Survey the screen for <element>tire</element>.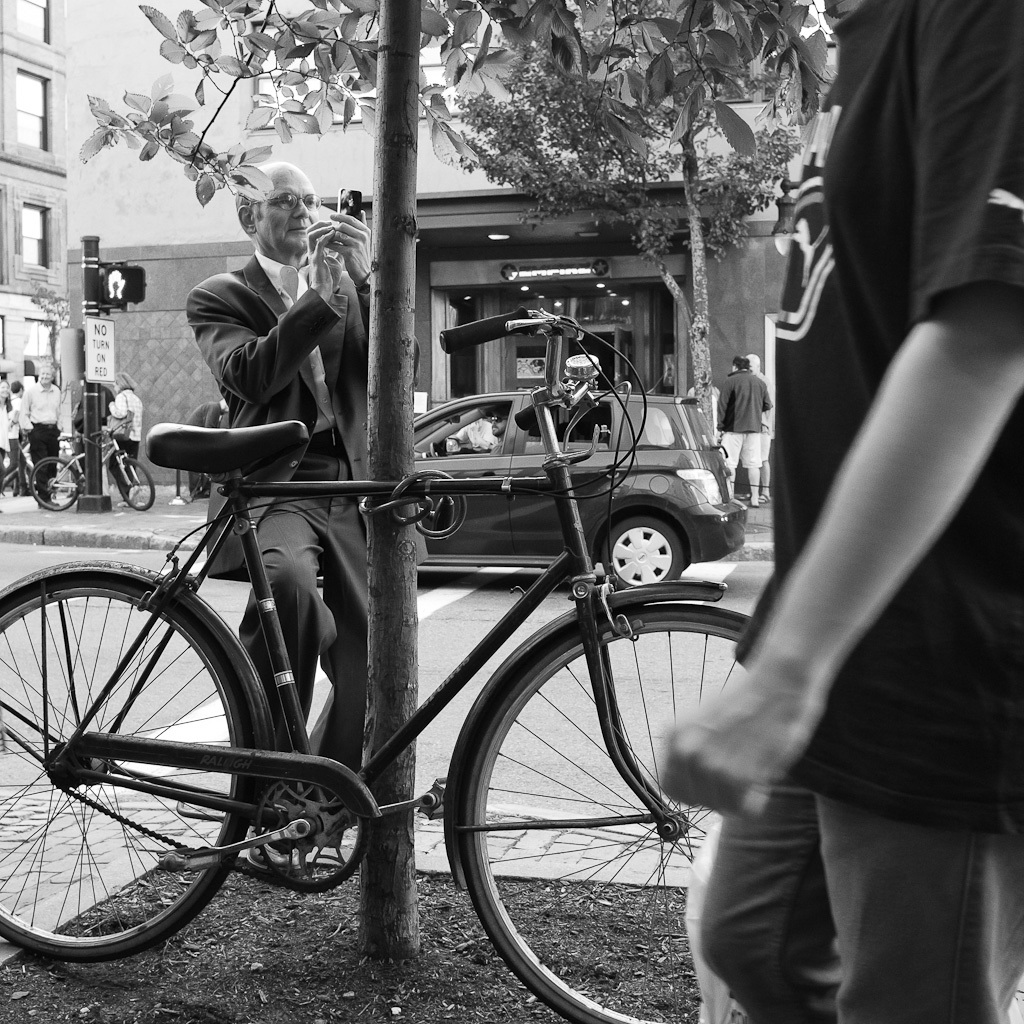
Survey found: box=[593, 508, 690, 602].
